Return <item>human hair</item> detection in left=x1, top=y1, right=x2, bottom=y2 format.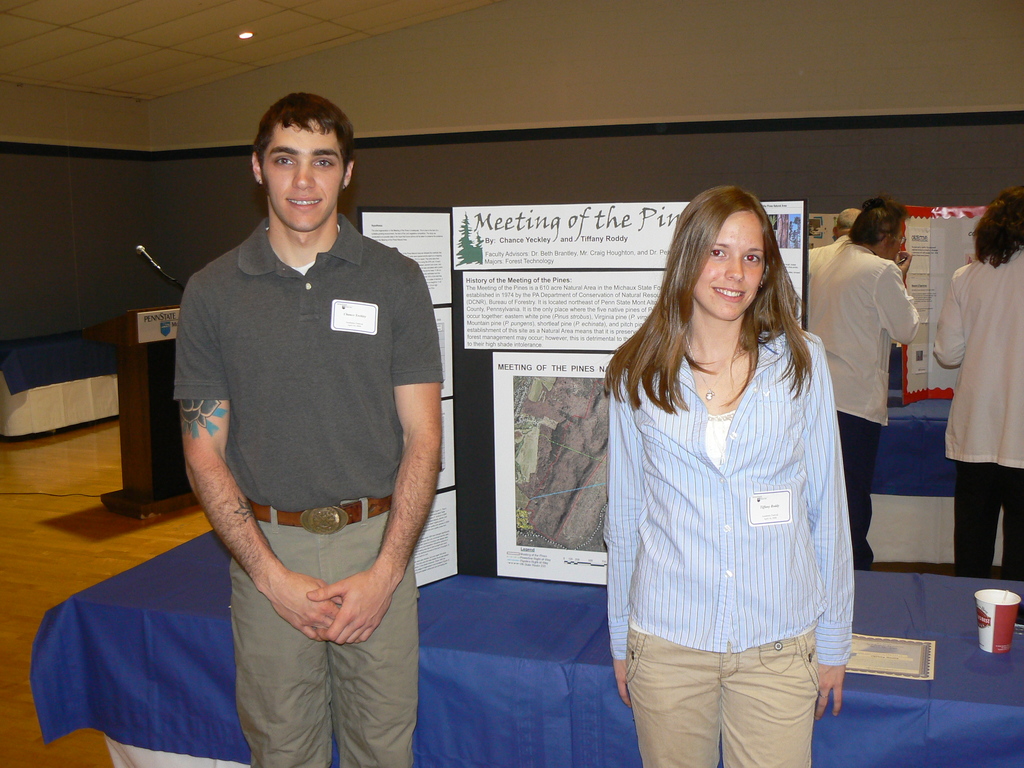
left=846, top=194, right=906, bottom=248.
